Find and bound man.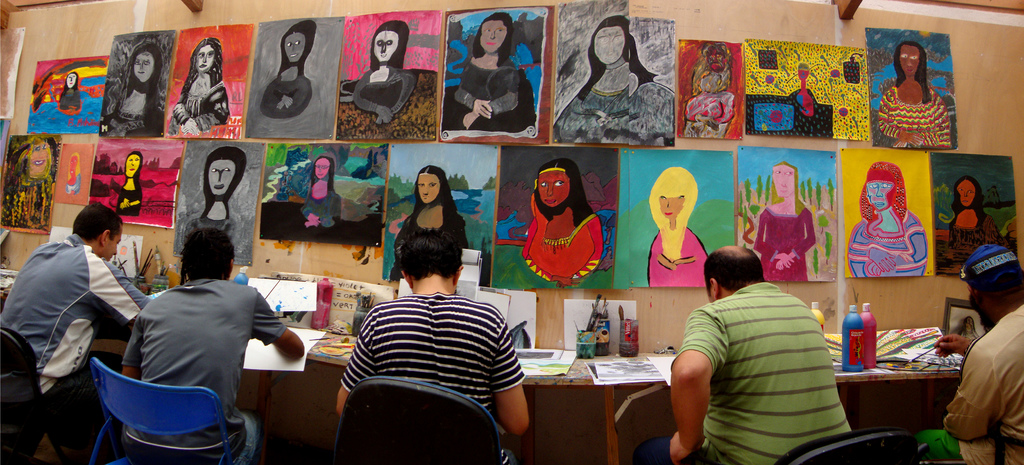
Bound: x1=330, y1=227, x2=532, y2=464.
